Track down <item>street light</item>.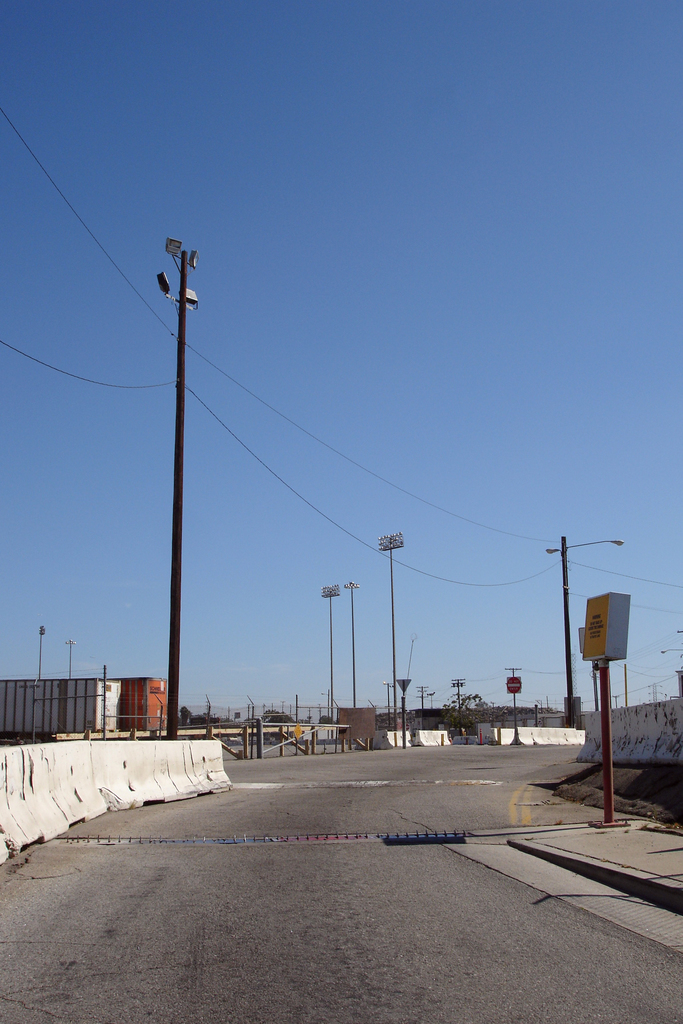
Tracked to region(157, 240, 215, 746).
